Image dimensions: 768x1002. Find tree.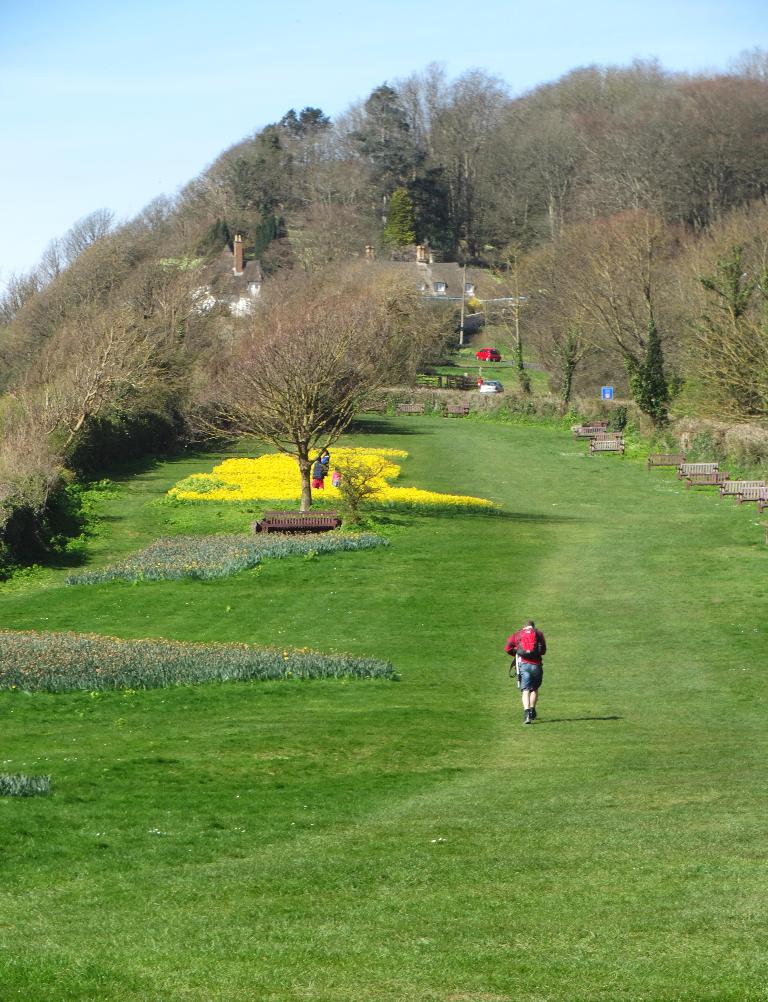
x1=213 y1=214 x2=425 y2=487.
